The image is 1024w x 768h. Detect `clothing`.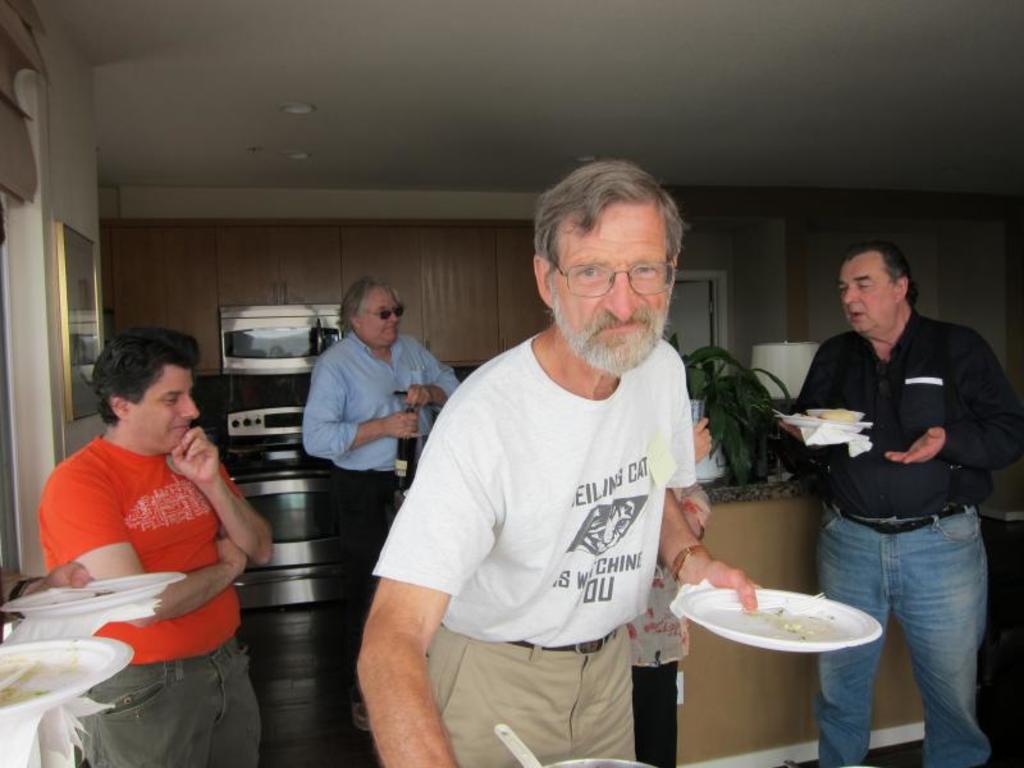
Detection: <bbox>38, 433, 264, 767</bbox>.
